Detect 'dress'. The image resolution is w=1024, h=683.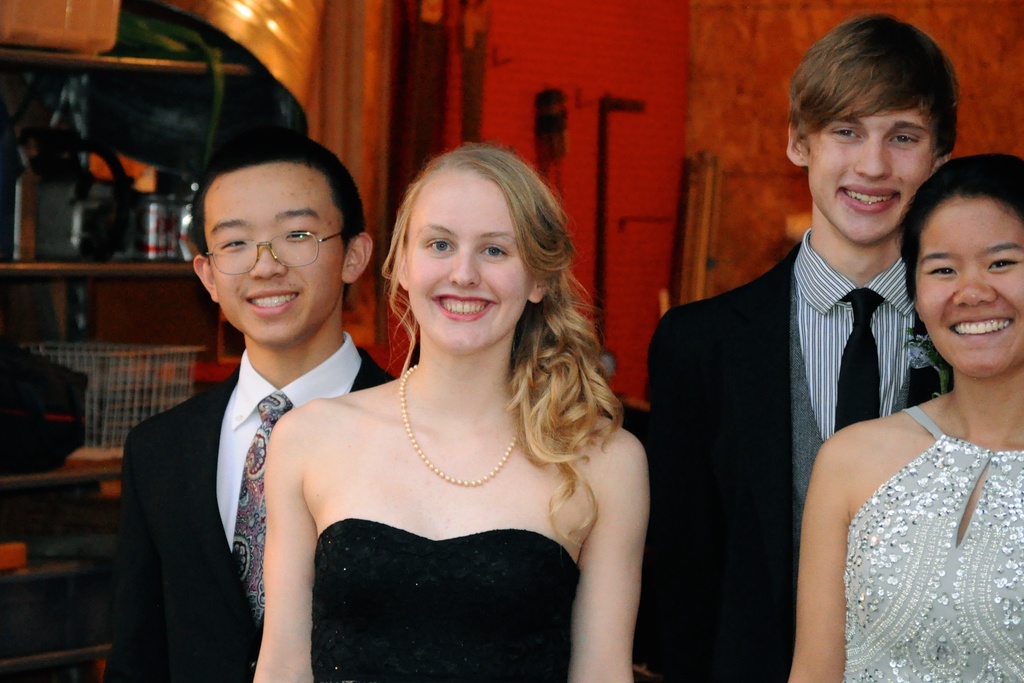
310,519,583,682.
